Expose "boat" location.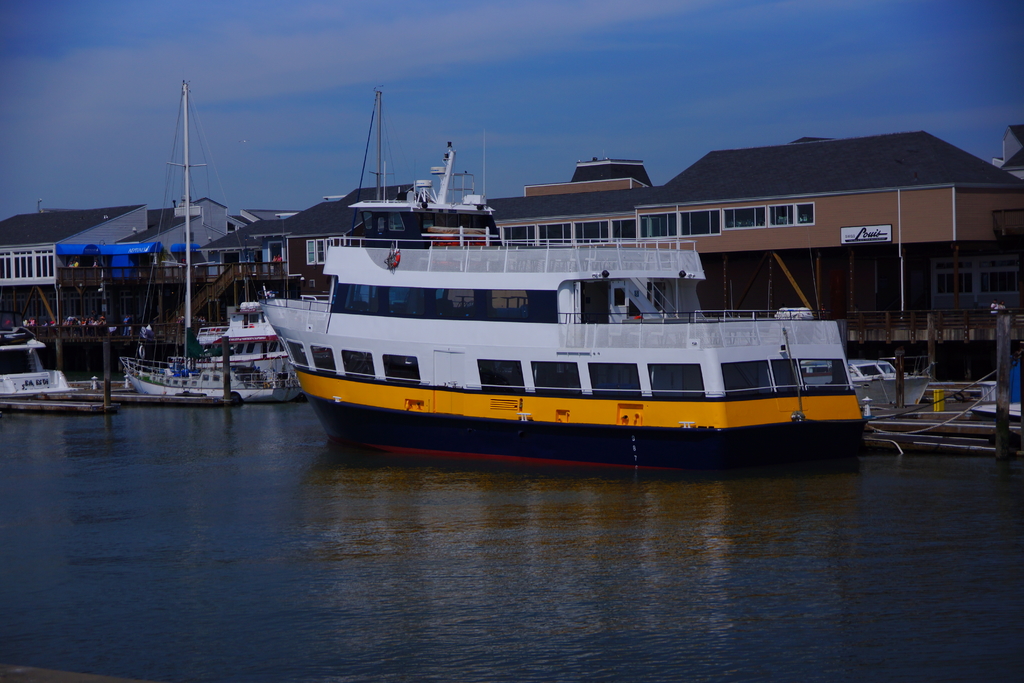
Exposed at crop(252, 111, 906, 476).
